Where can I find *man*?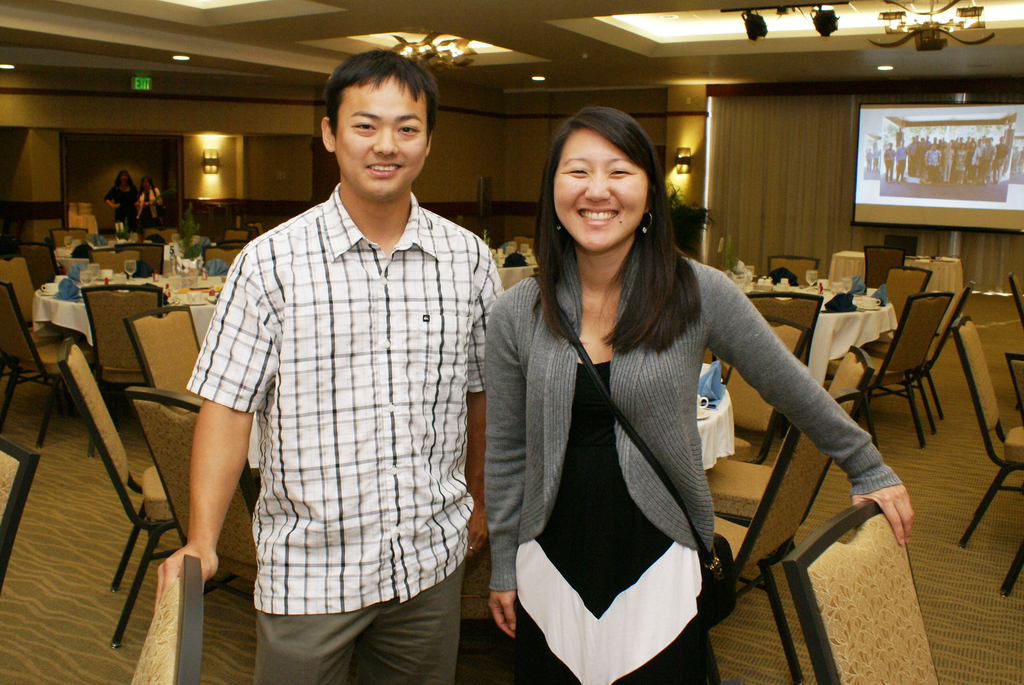
You can find it at 982,136,997,184.
